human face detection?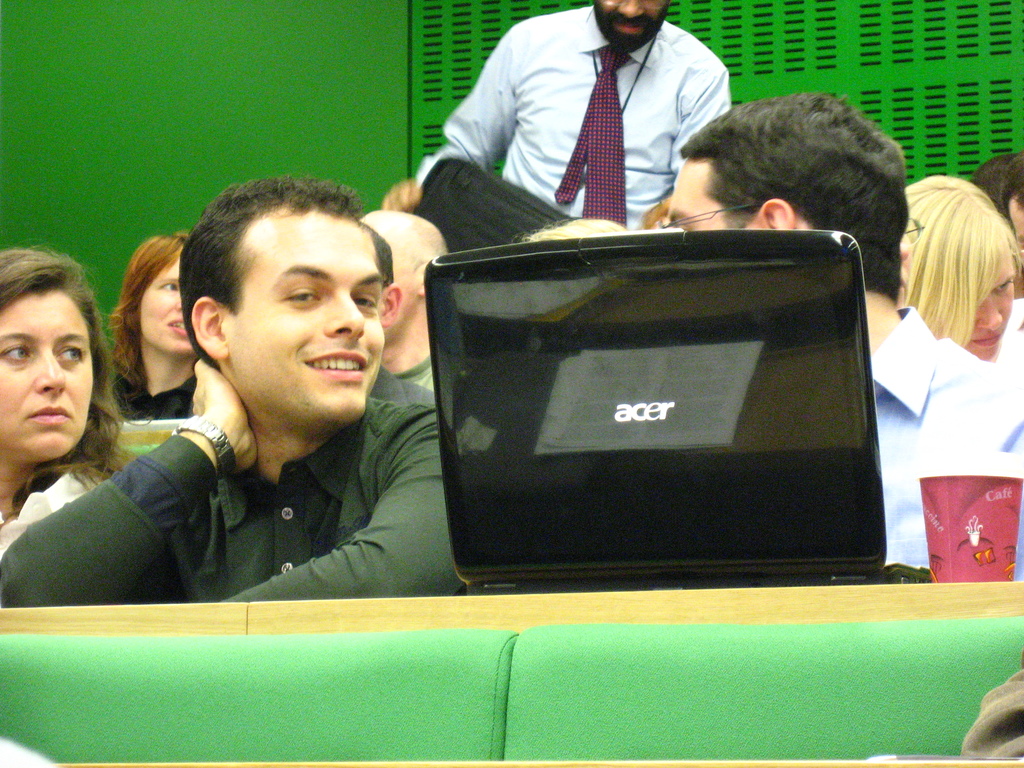
bbox=(0, 290, 96, 461)
